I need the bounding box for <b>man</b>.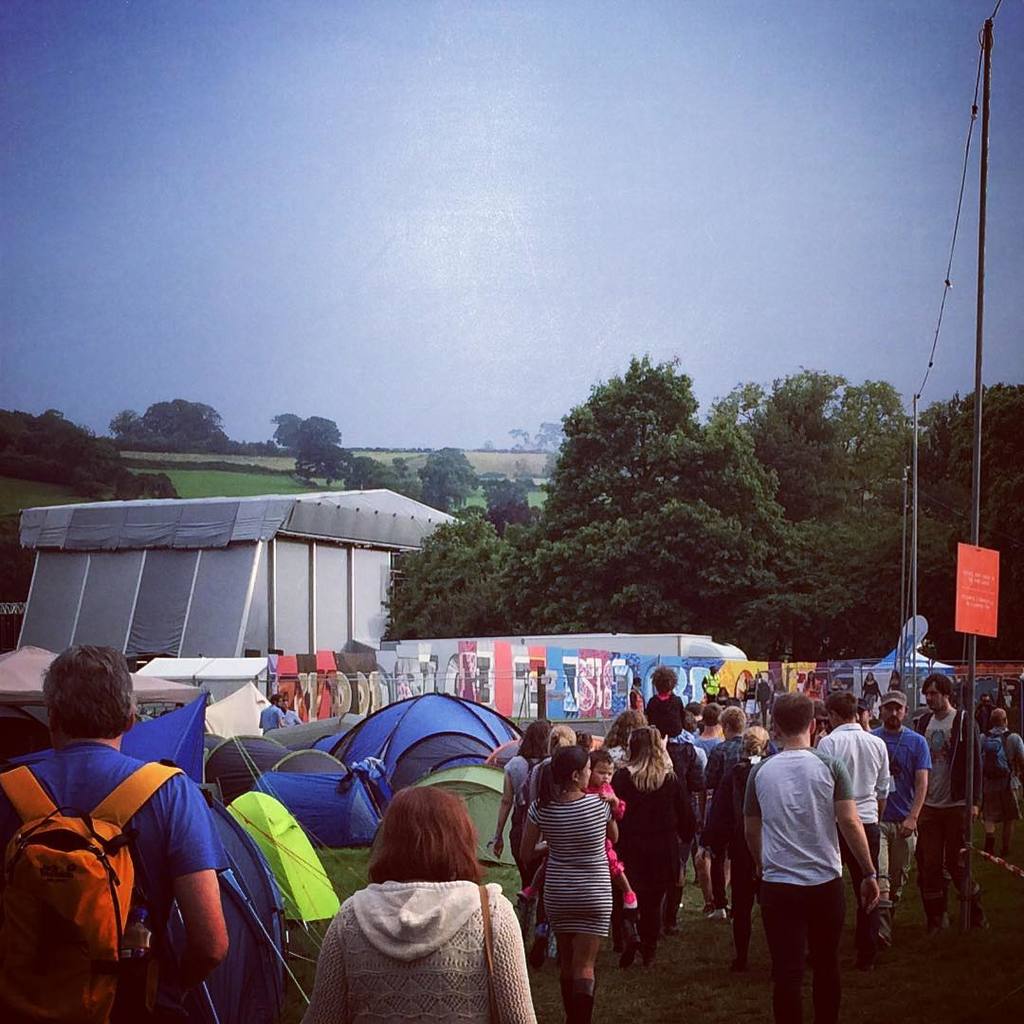
Here it is: pyautogui.locateOnScreen(0, 647, 235, 1023).
